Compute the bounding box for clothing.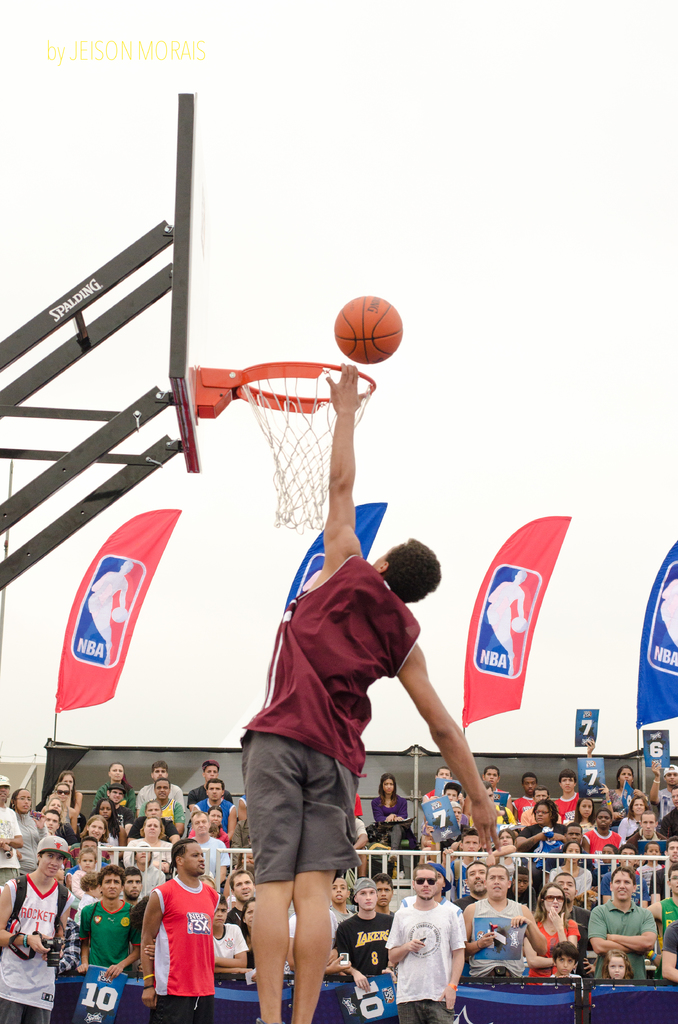
{"left": 109, "top": 802, "right": 127, "bottom": 819}.
